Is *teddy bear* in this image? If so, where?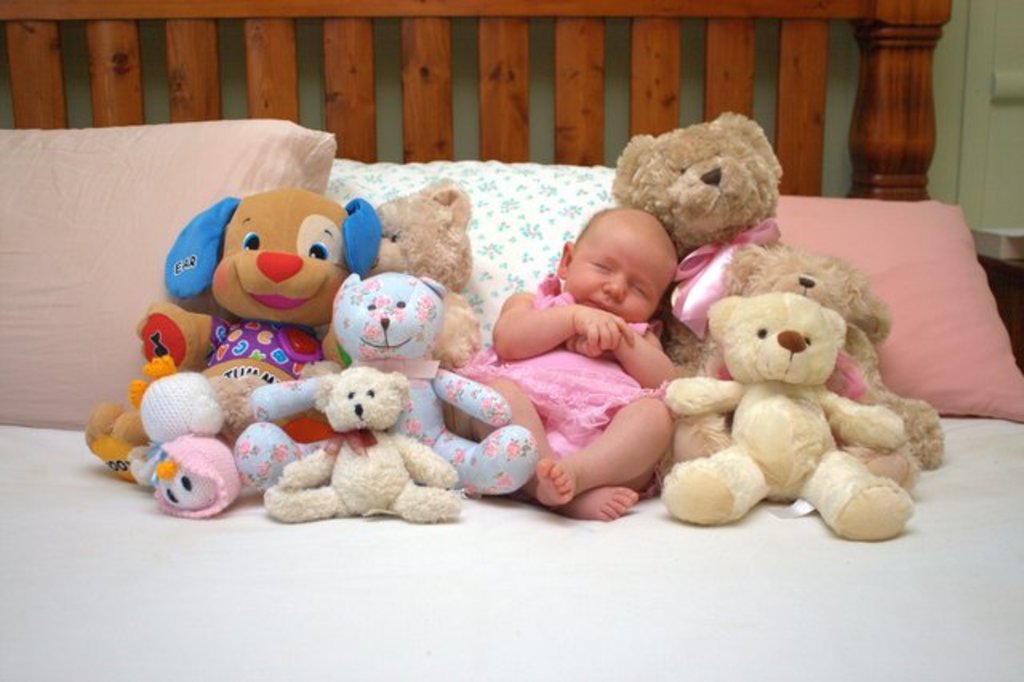
Yes, at detection(645, 314, 917, 552).
